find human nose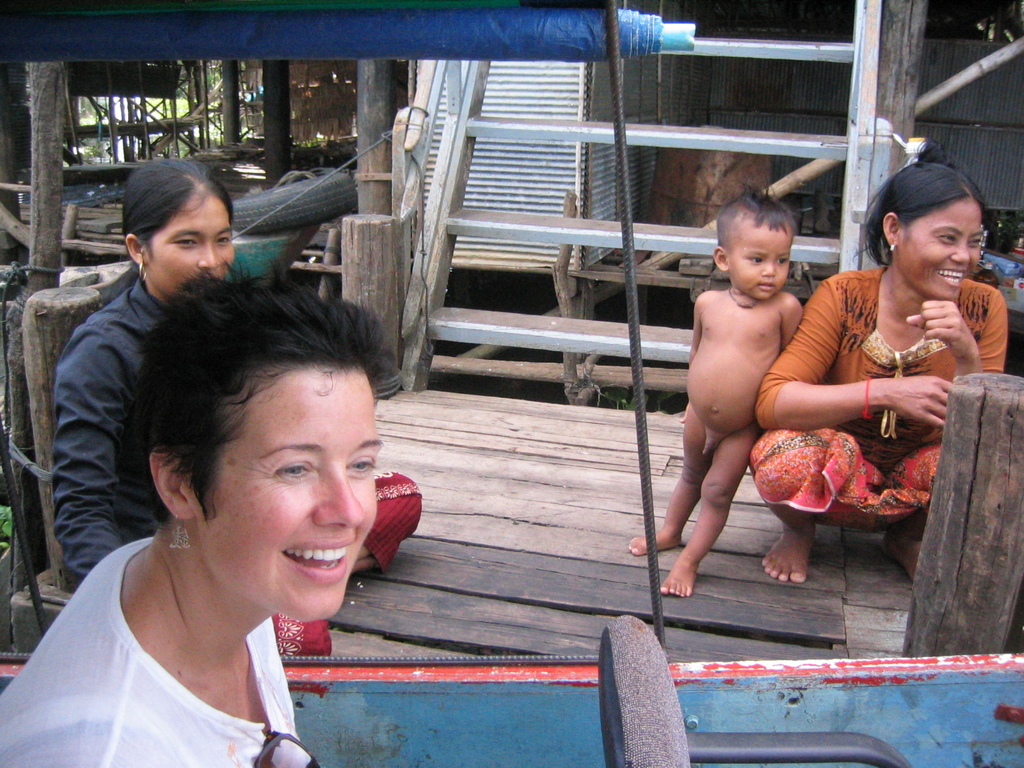
196/239/225/273
